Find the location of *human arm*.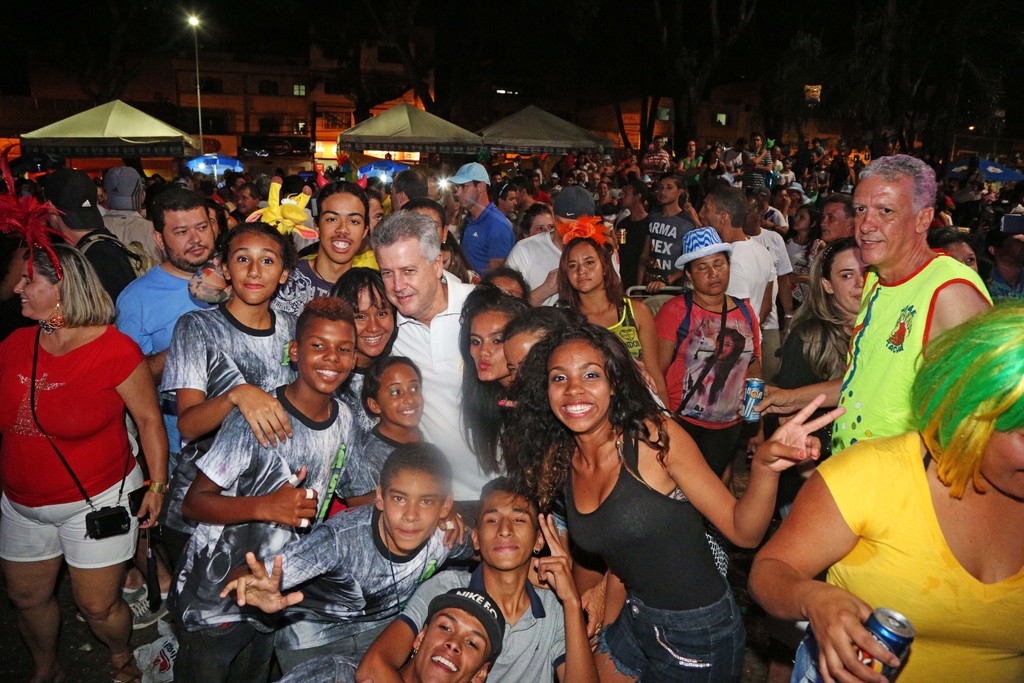
Location: 109, 323, 182, 532.
